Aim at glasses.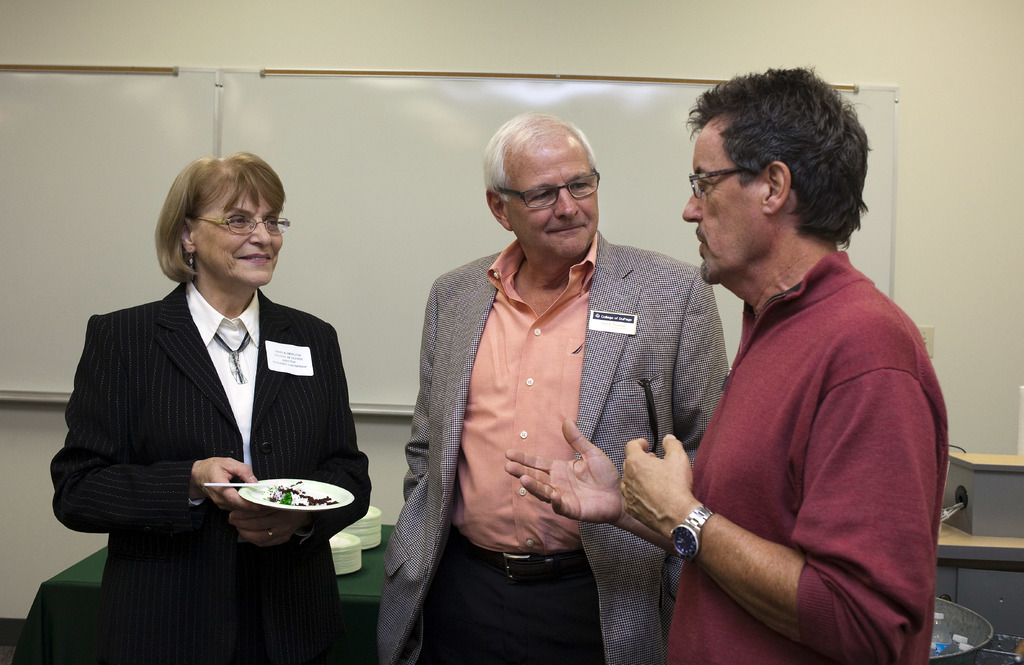
Aimed at pyautogui.locateOnScreen(499, 165, 600, 208).
